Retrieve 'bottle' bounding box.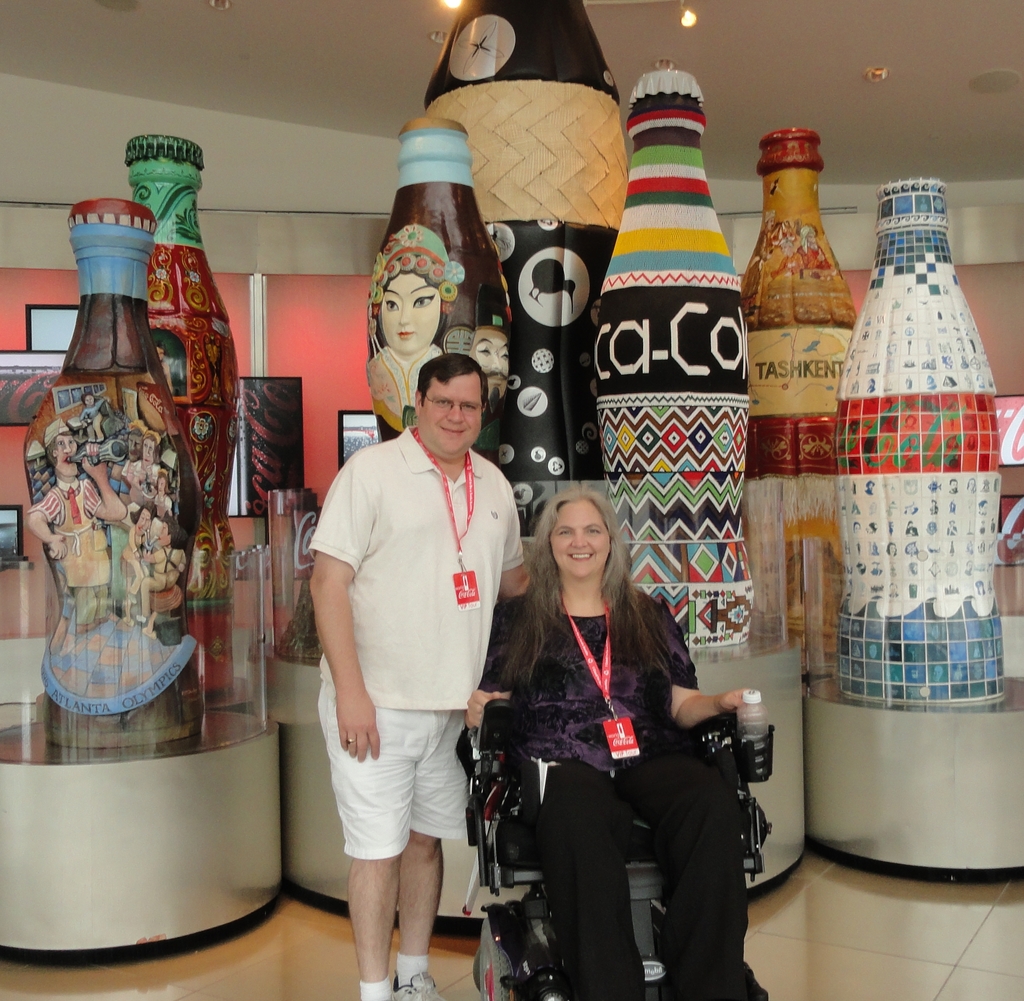
Bounding box: box=[364, 118, 511, 467].
